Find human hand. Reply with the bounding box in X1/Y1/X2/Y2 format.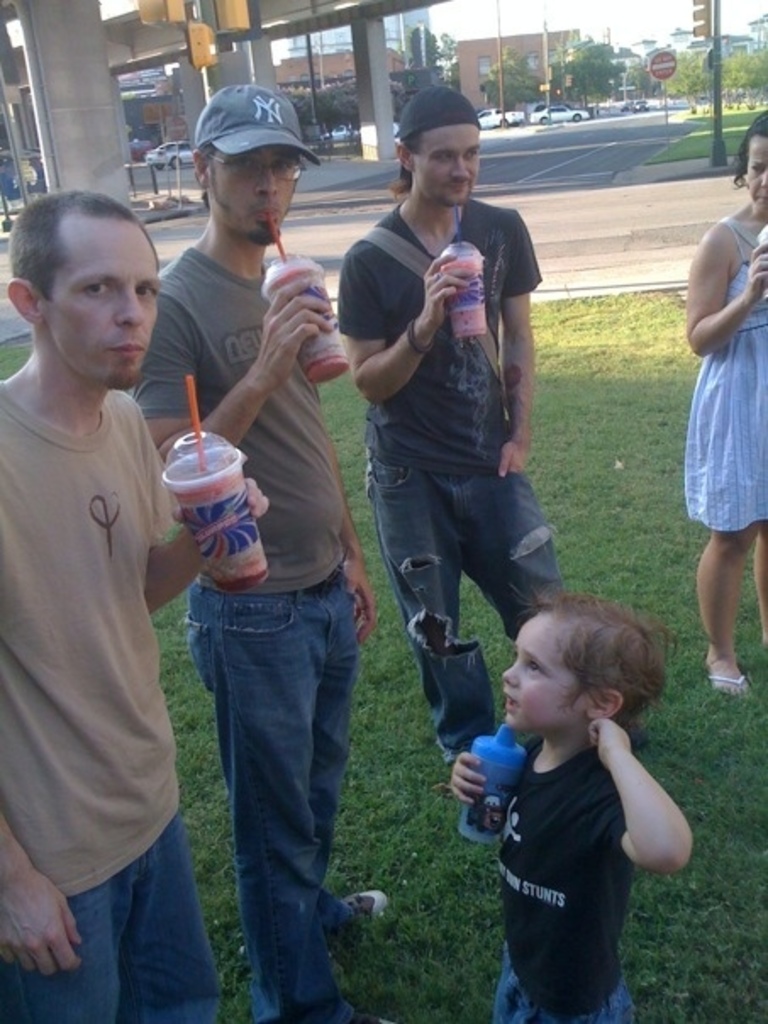
419/246/473/332.
